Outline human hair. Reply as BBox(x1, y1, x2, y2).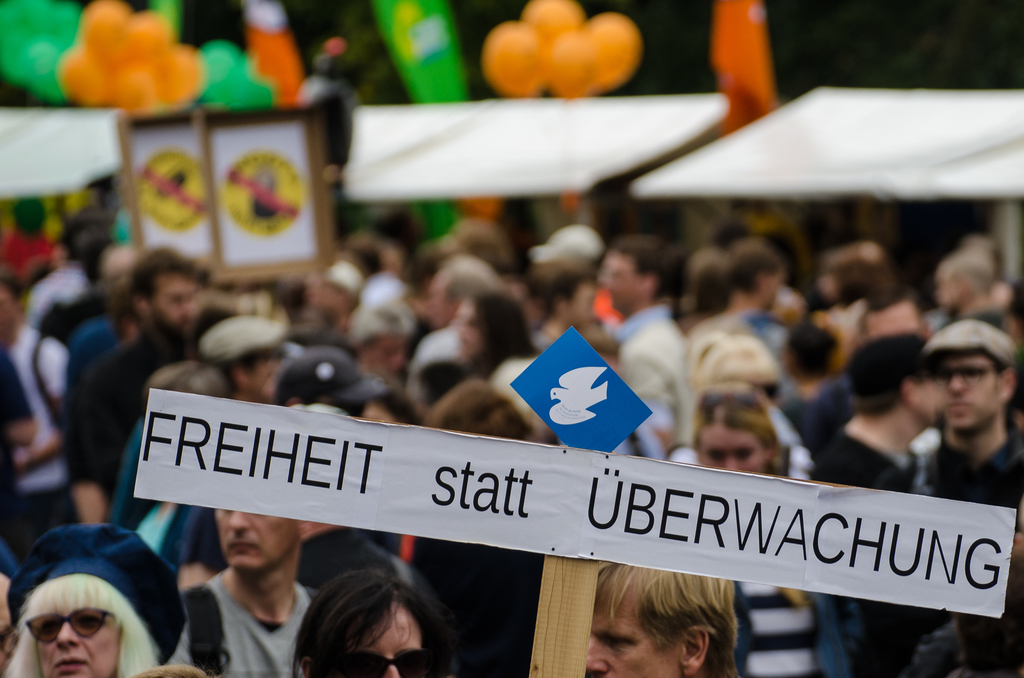
BBox(371, 386, 426, 426).
